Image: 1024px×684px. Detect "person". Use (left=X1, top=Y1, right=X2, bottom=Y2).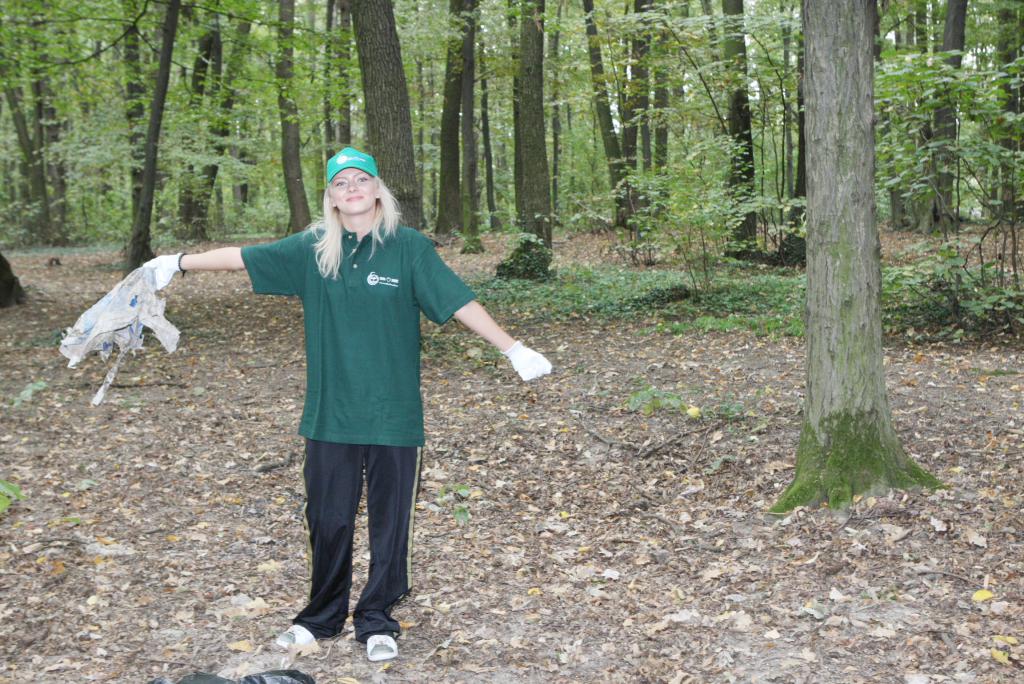
(left=142, top=148, right=549, bottom=668).
